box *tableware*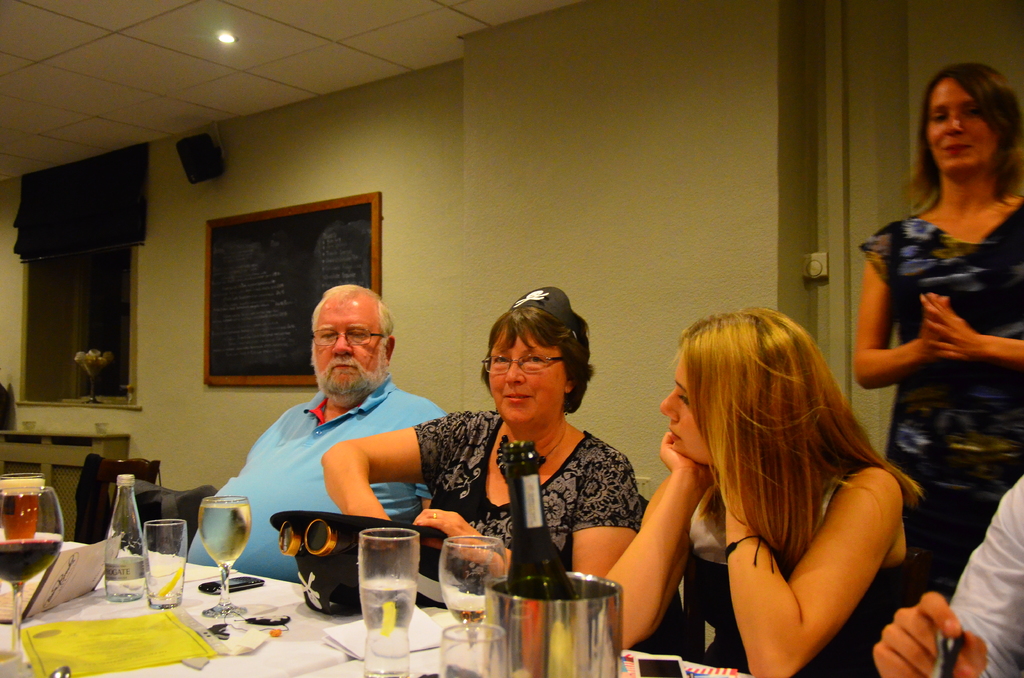
0/643/24/677
